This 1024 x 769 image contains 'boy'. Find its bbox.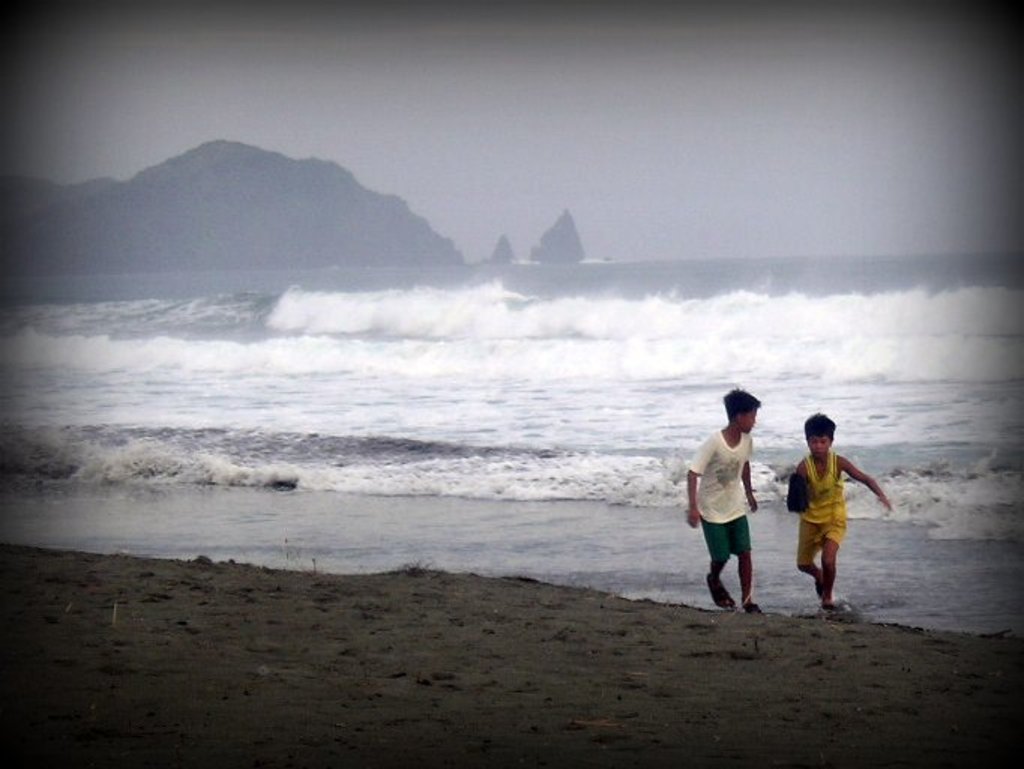
rect(781, 413, 890, 611).
